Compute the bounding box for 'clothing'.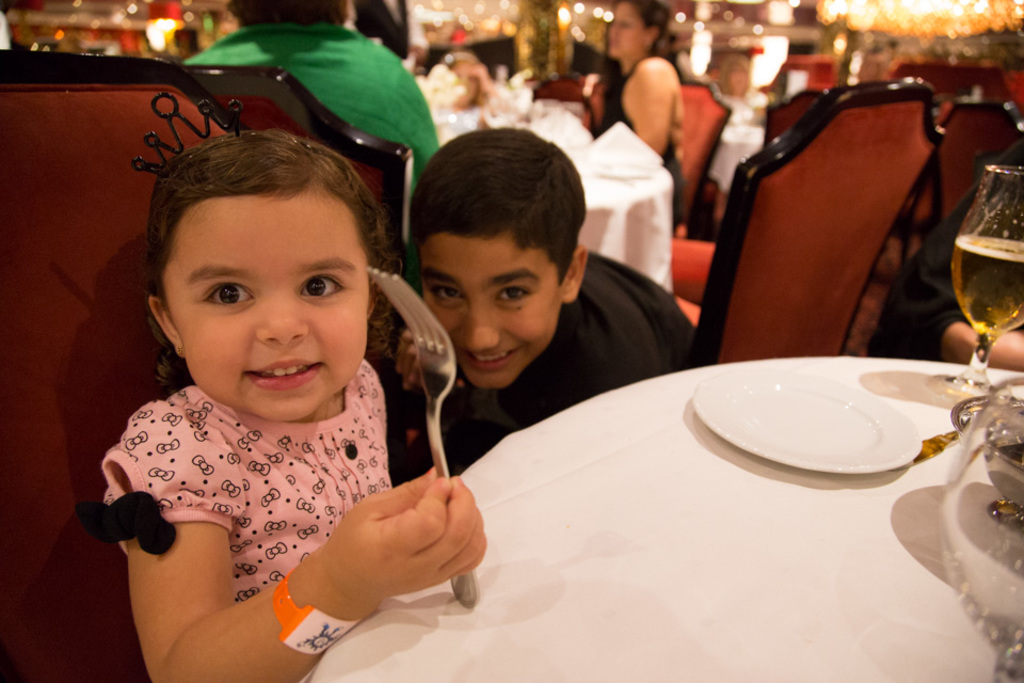
crop(588, 57, 686, 231).
